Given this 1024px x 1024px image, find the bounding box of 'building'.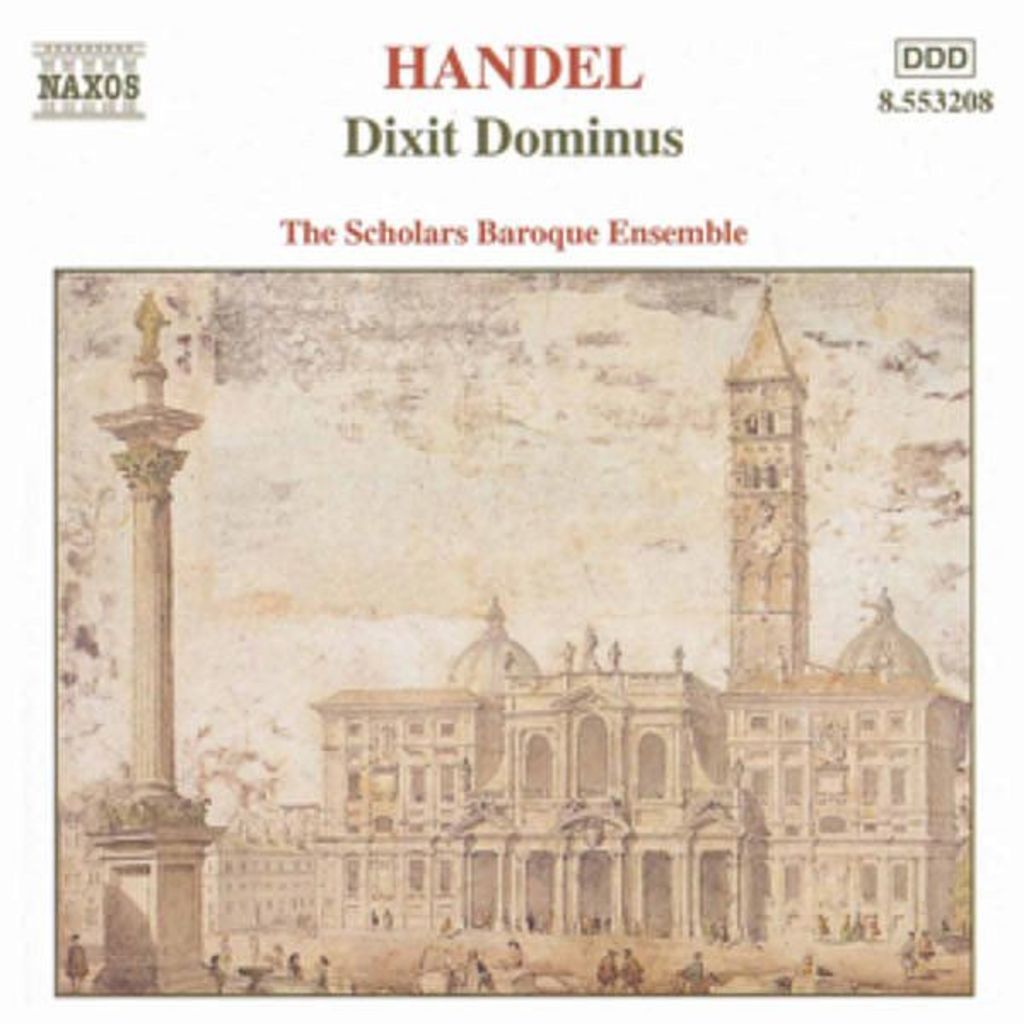
x1=300, y1=316, x2=973, y2=961.
